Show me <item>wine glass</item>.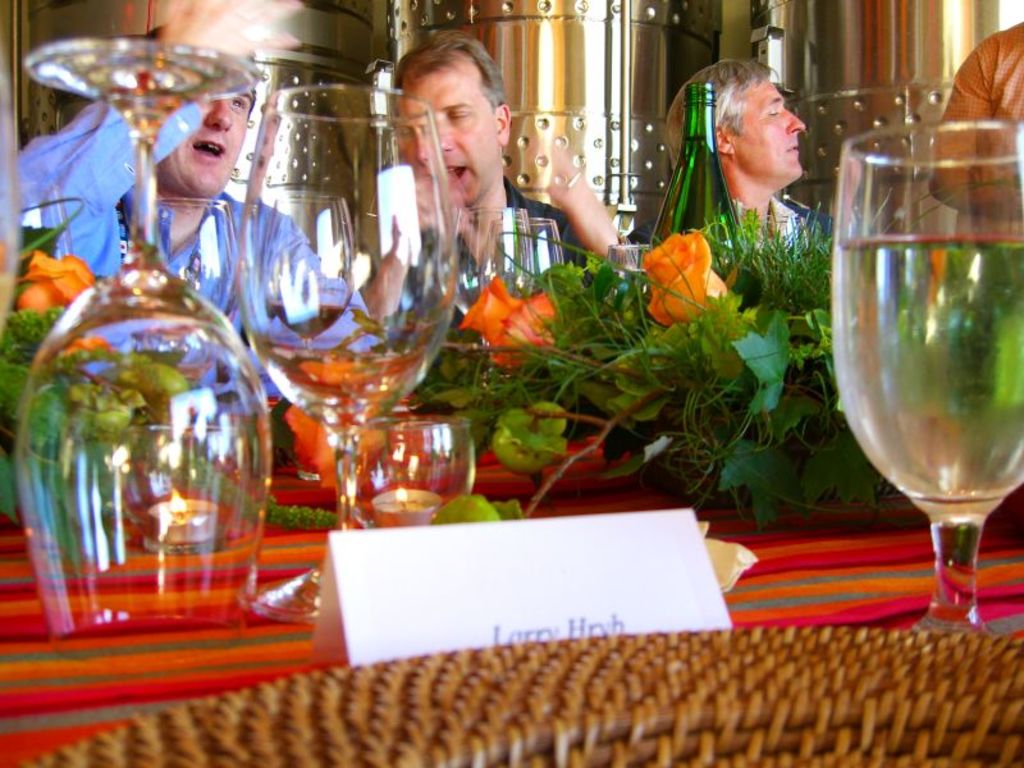
<item>wine glass</item> is here: [260,196,356,348].
